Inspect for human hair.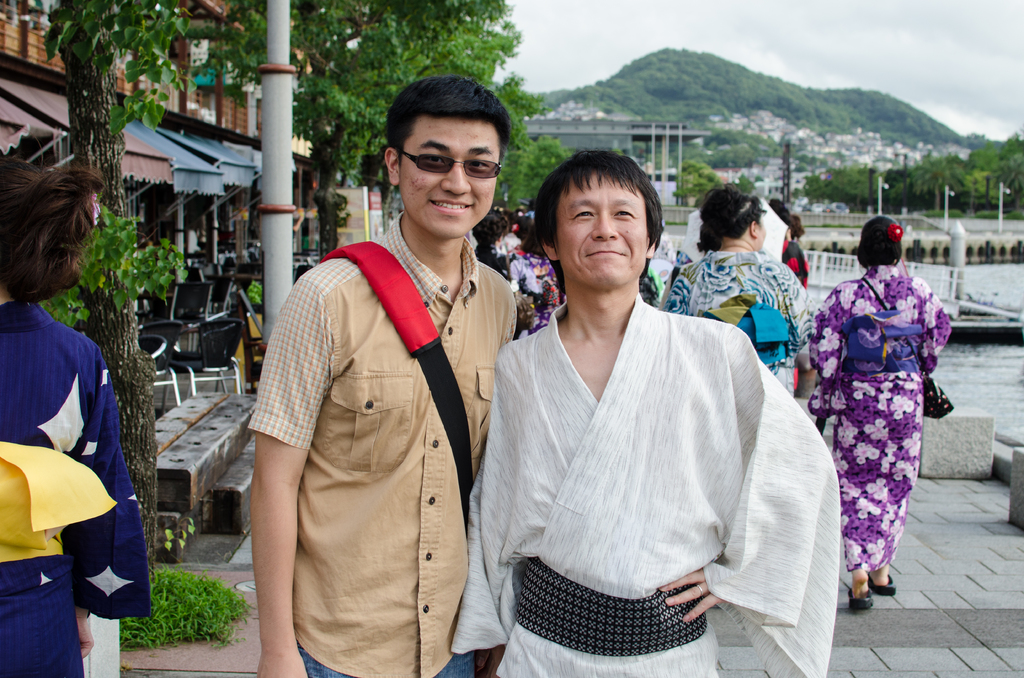
Inspection: {"left": 856, "top": 216, "right": 906, "bottom": 267}.
